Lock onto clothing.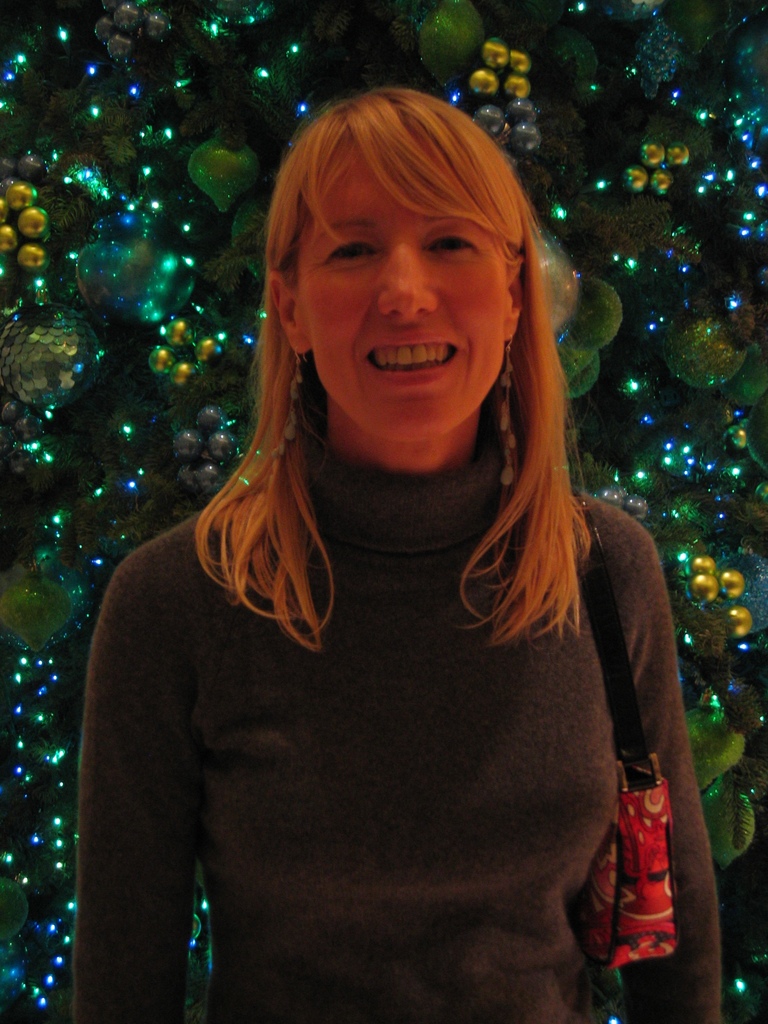
Locked: pyautogui.locateOnScreen(74, 447, 676, 1009).
